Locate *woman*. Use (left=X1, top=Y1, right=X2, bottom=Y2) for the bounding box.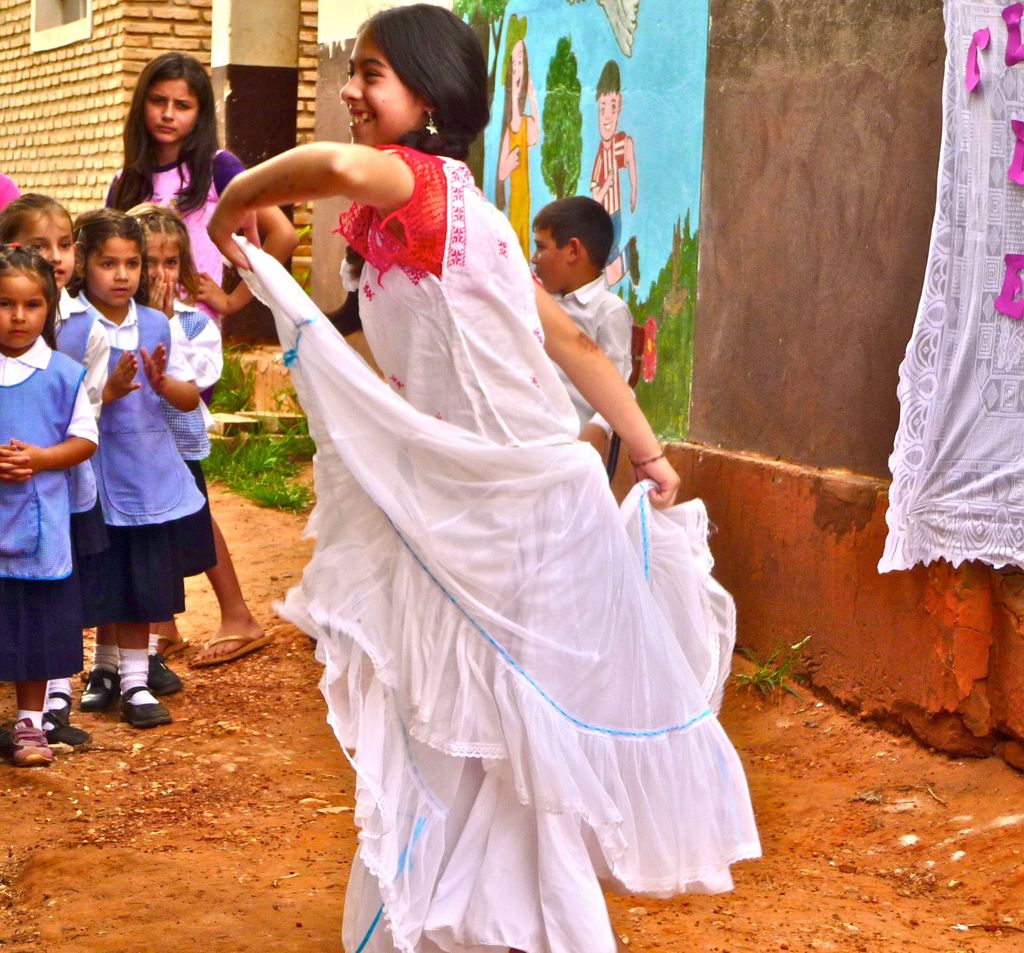
(left=102, top=47, right=312, bottom=667).
